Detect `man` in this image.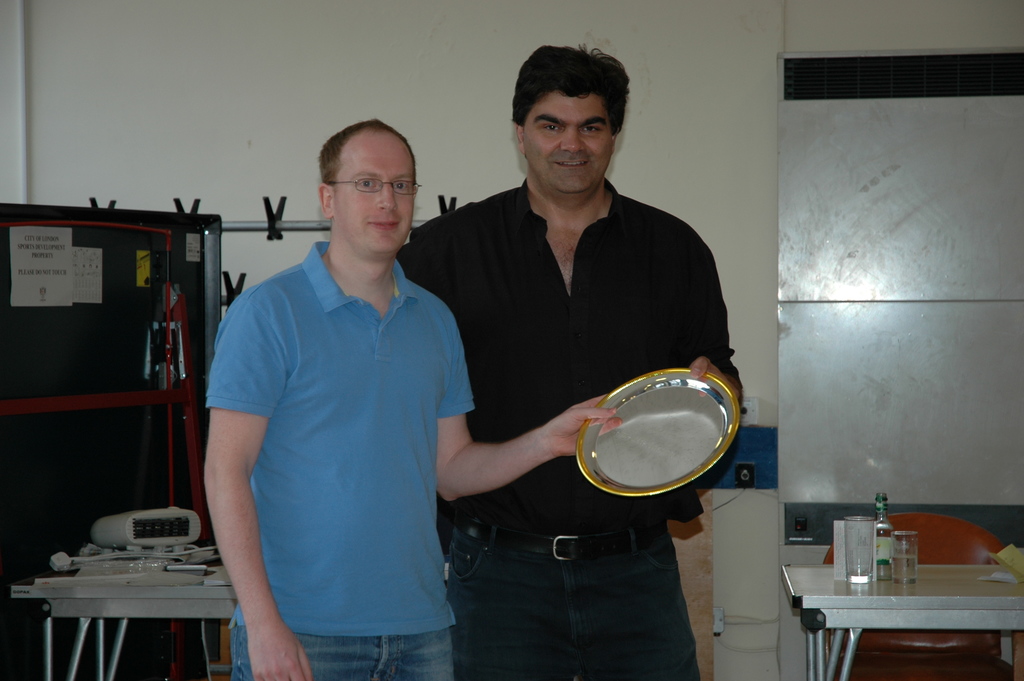
Detection: (397, 36, 745, 680).
